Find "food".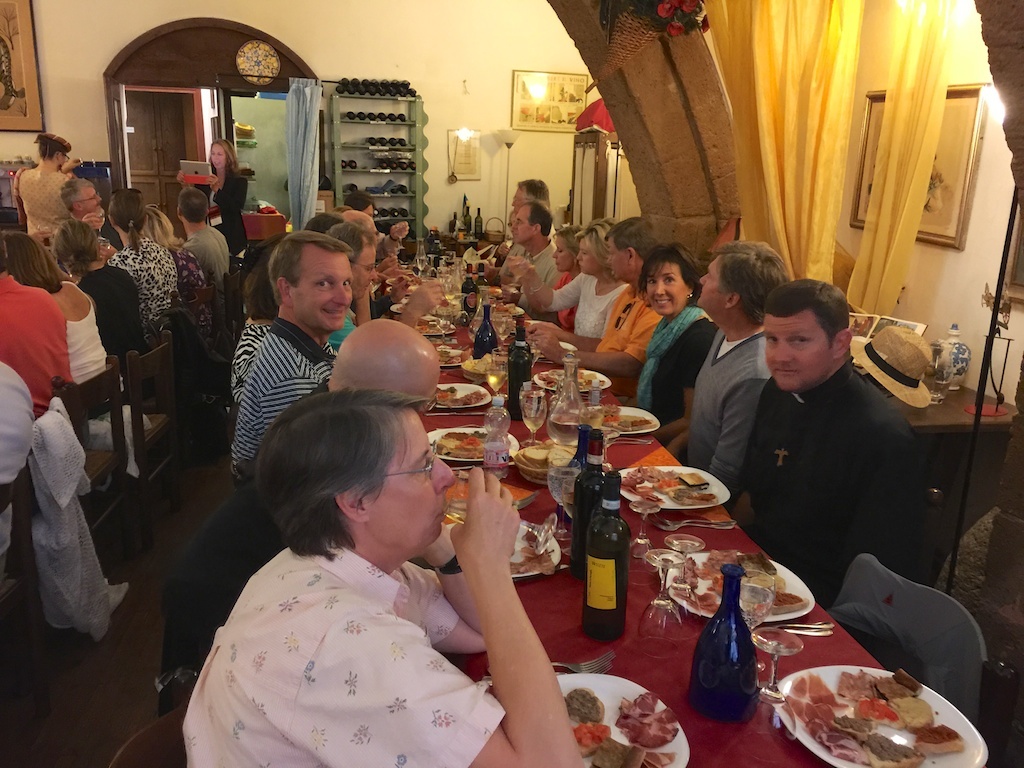
locate(478, 282, 502, 301).
